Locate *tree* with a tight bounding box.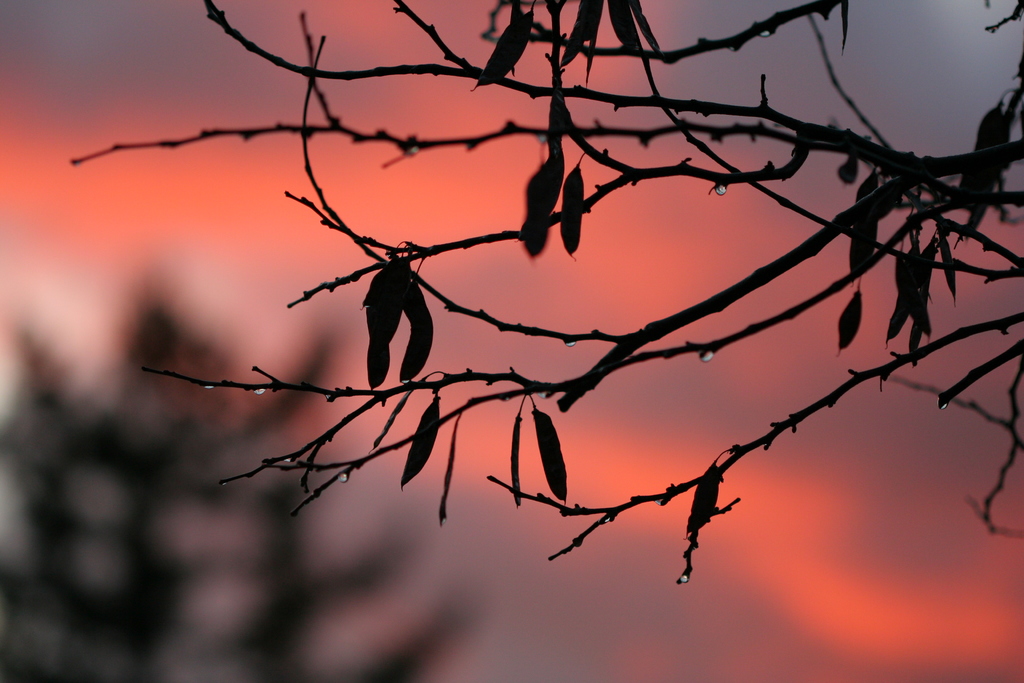
x1=67, y1=0, x2=1023, y2=588.
